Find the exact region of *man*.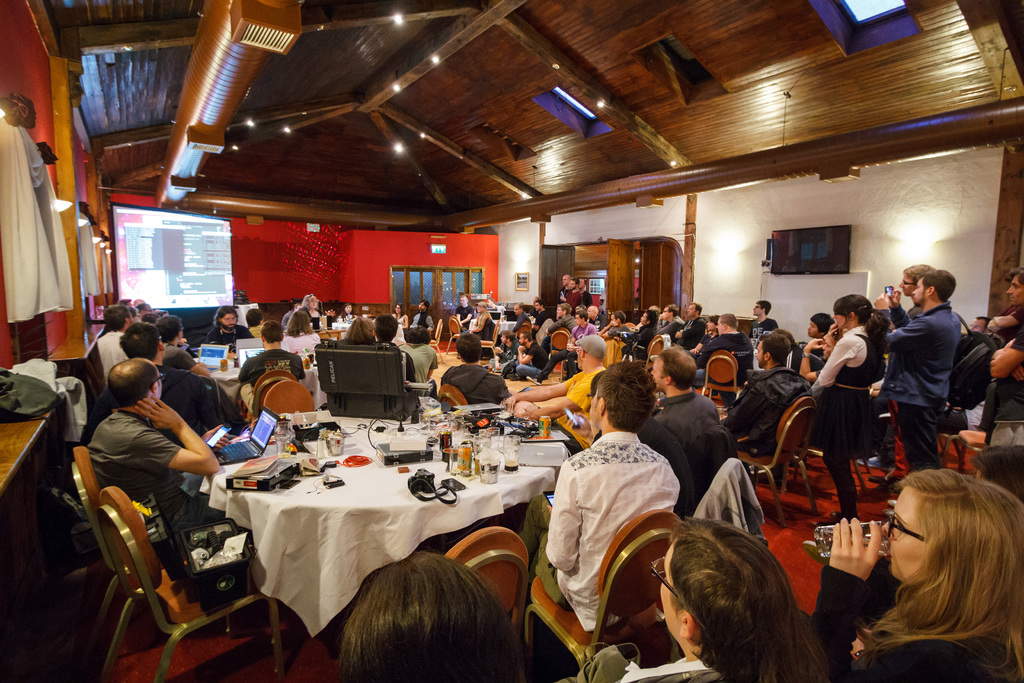
Exact region: box=[82, 355, 217, 540].
